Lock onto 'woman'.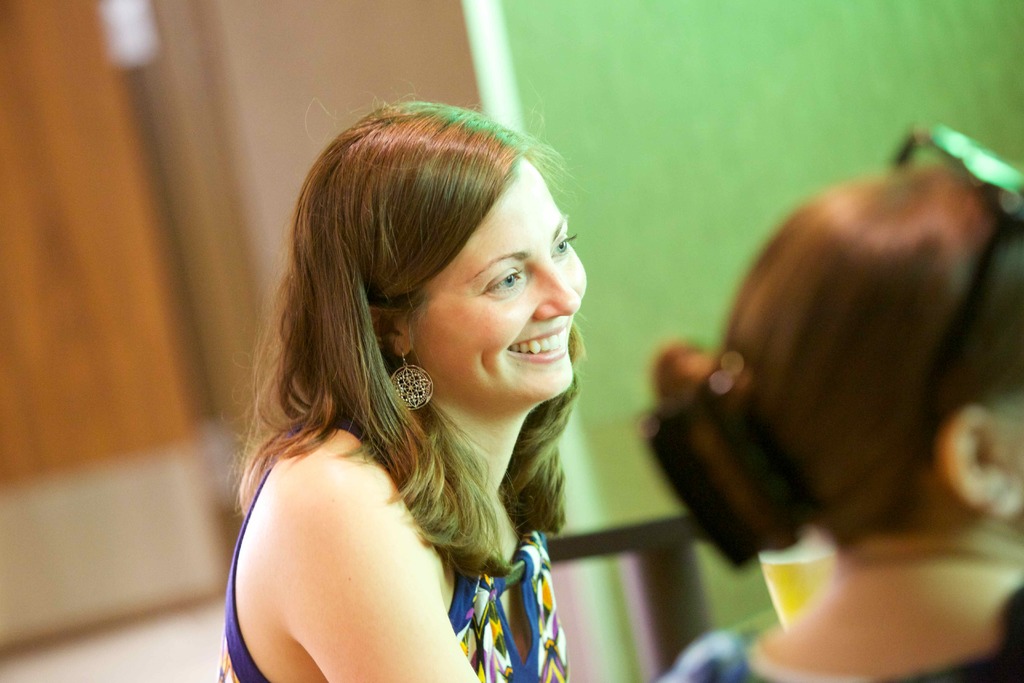
Locked: [641, 150, 1023, 682].
